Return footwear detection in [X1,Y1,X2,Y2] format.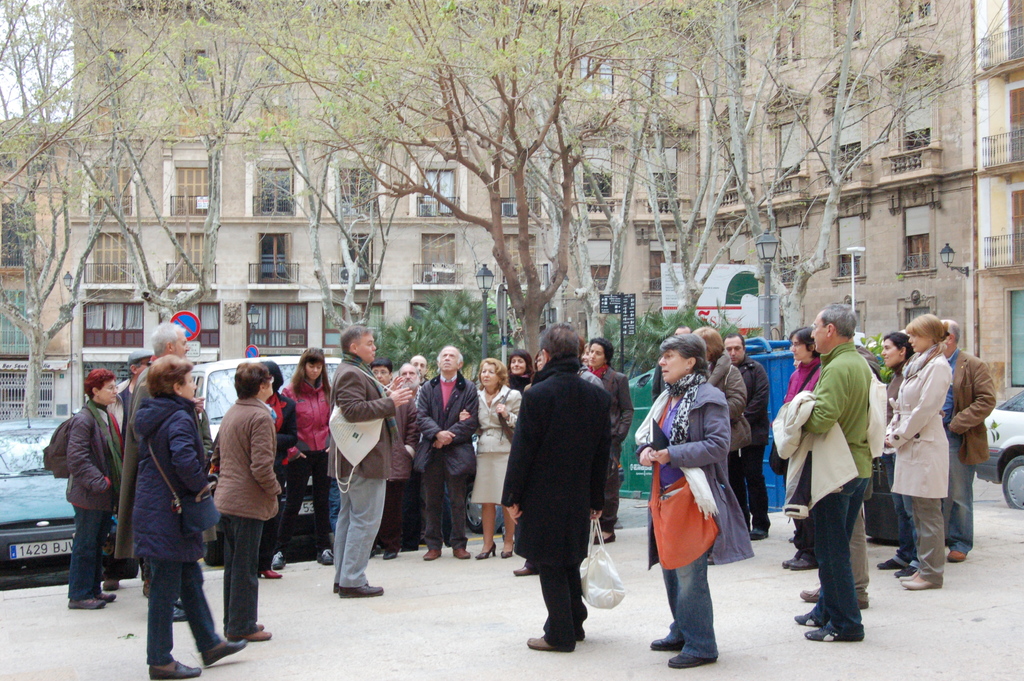
[318,552,333,566].
